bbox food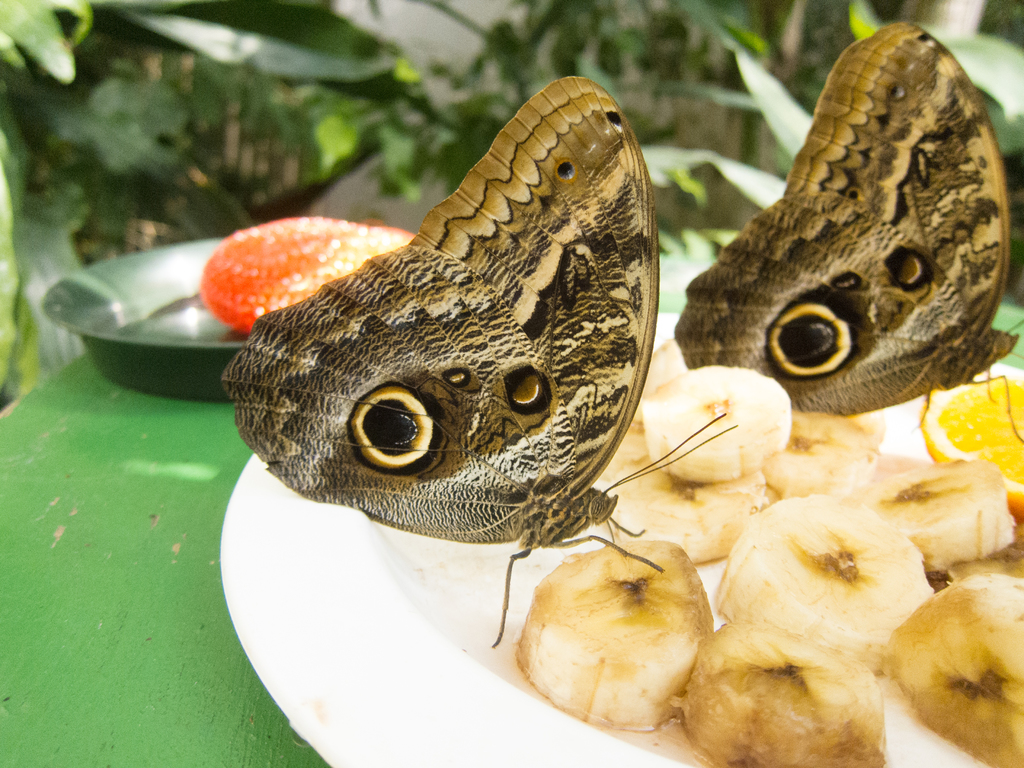
bbox=[197, 217, 419, 337]
